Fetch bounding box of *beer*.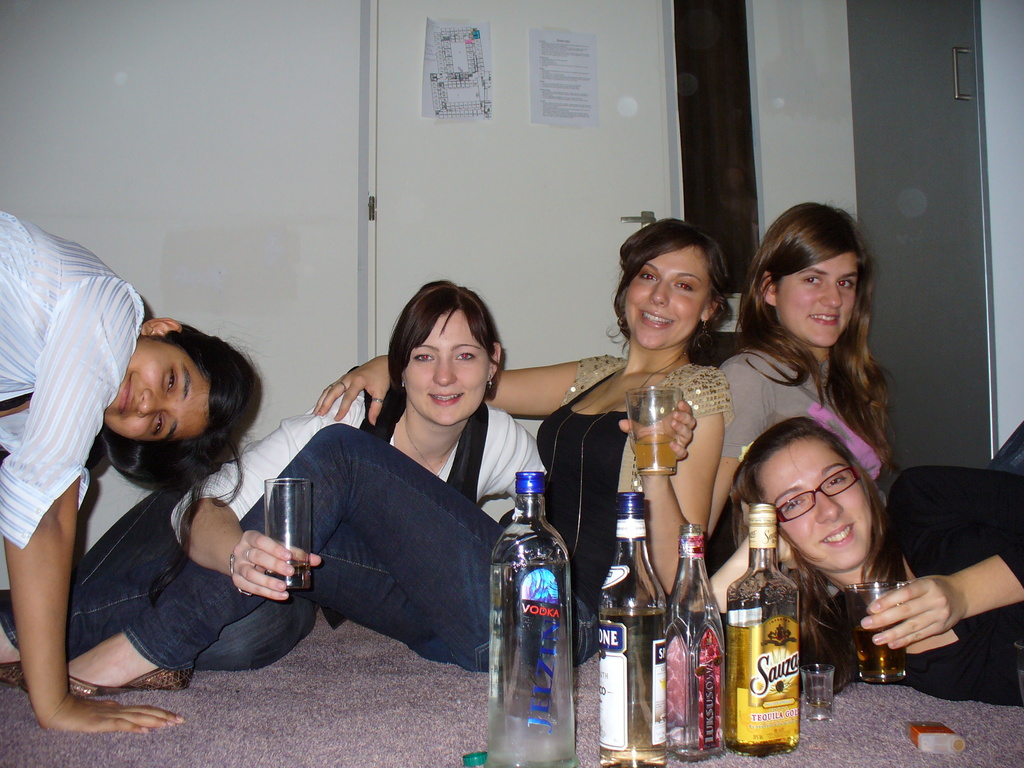
Bbox: bbox=[628, 378, 690, 475].
